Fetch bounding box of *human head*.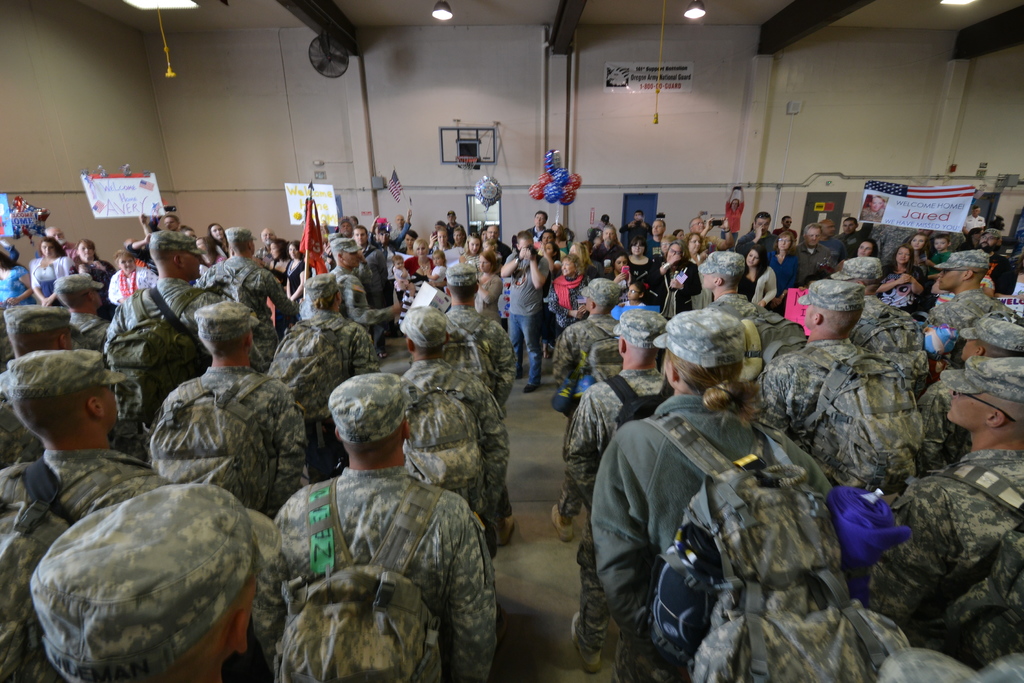
Bbox: [left=147, top=230, right=205, bottom=281].
